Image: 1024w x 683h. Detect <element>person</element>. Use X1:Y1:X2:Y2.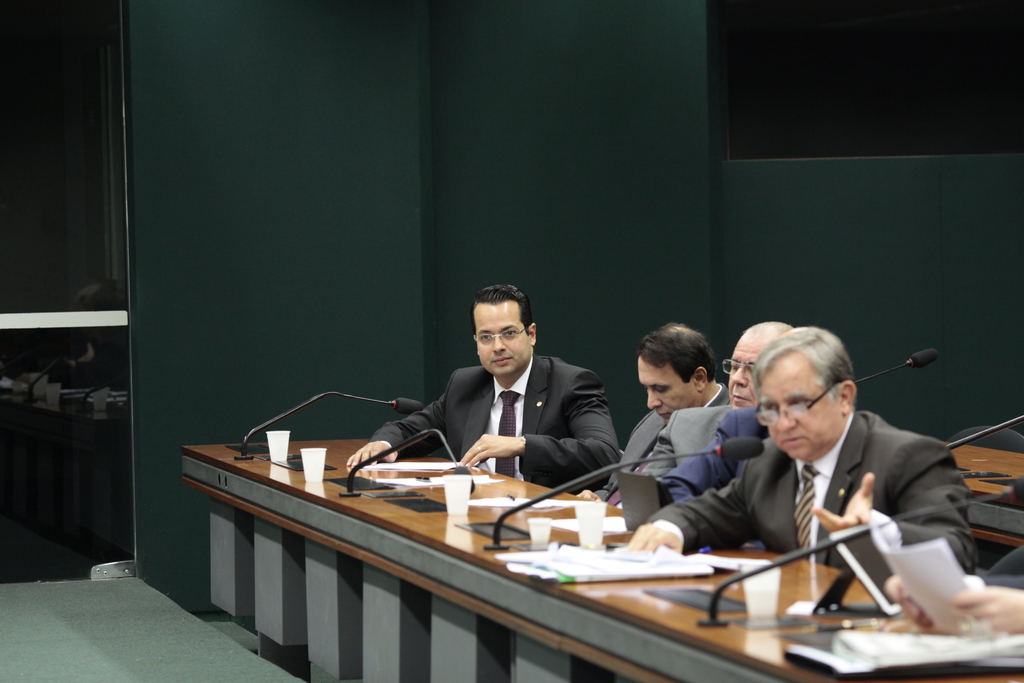
374:275:621:513.
